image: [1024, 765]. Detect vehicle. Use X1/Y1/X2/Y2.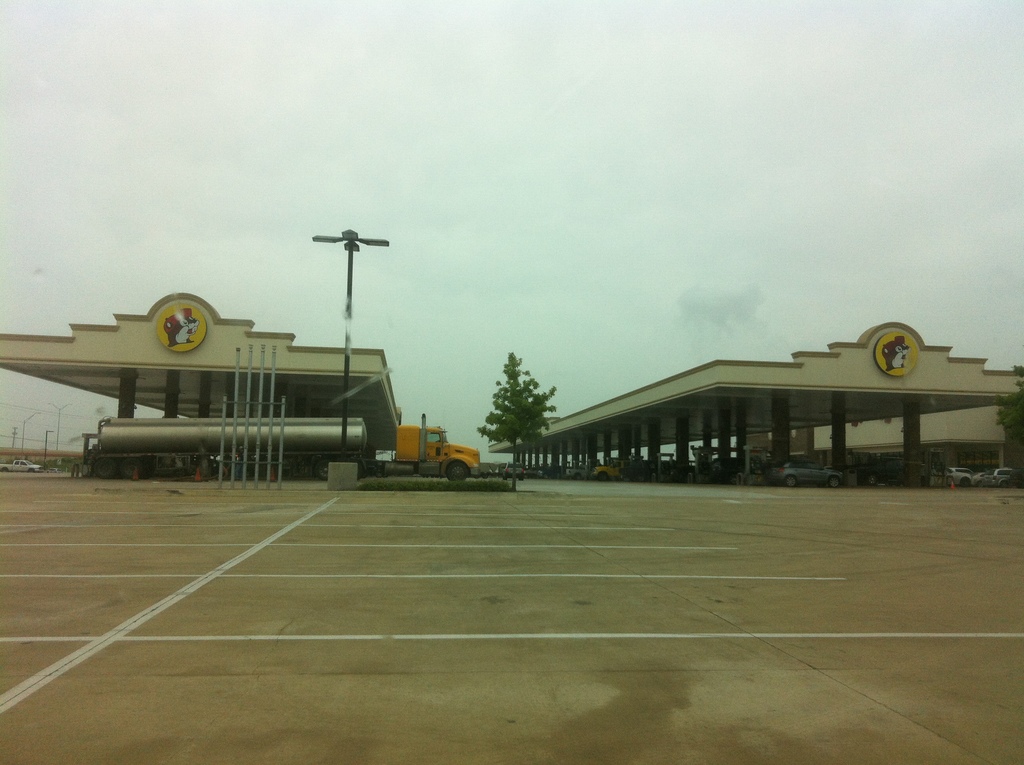
502/461/522/479.
